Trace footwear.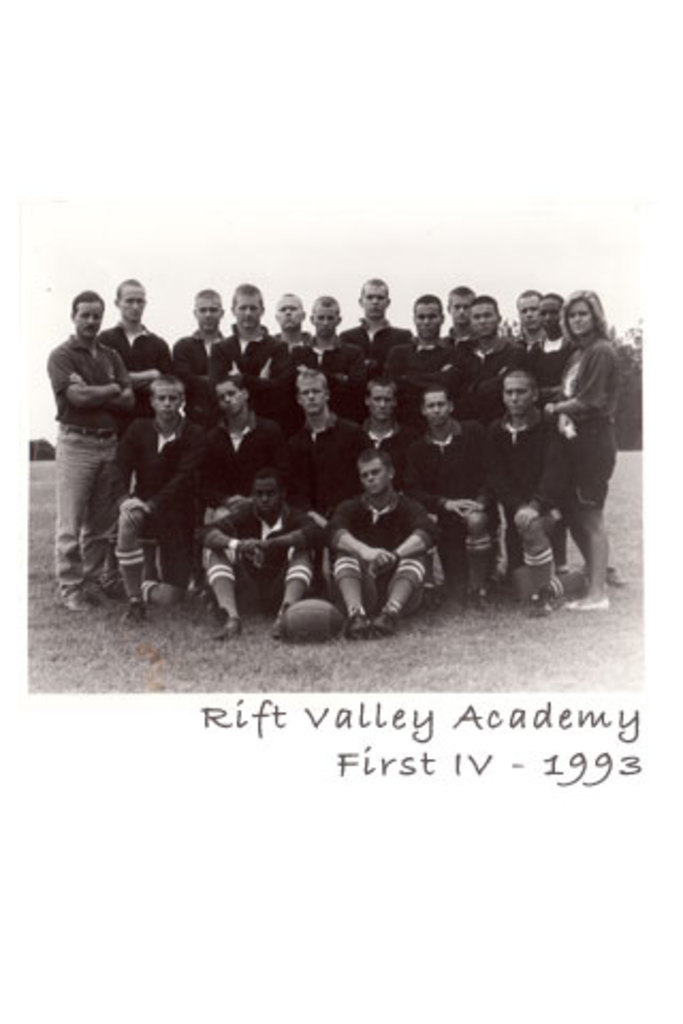
Traced to select_region(478, 582, 495, 608).
